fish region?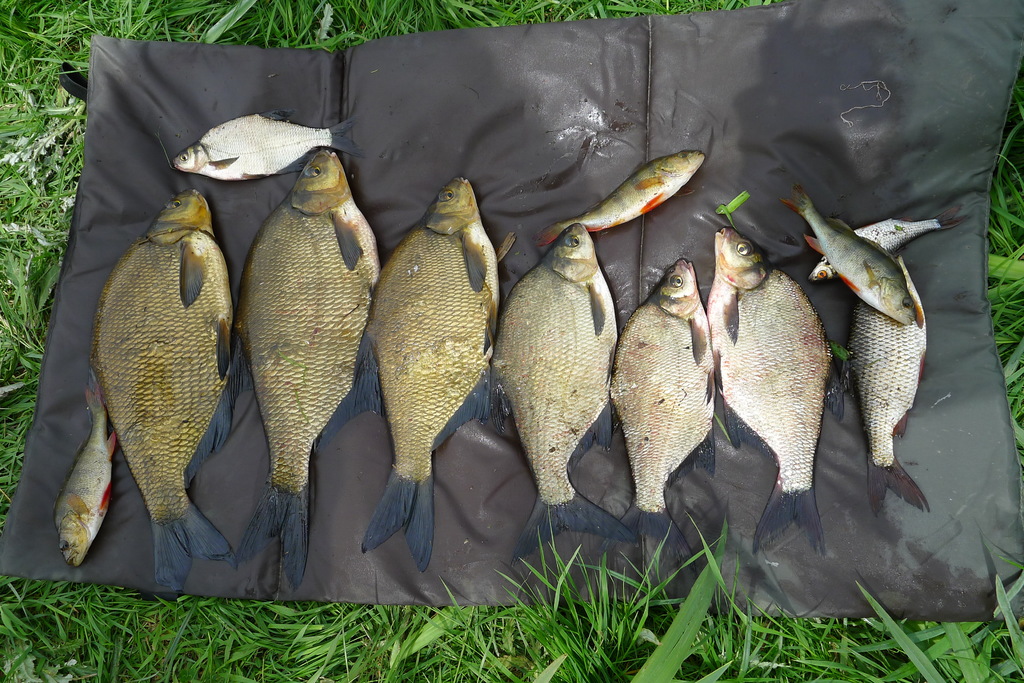
(230, 144, 385, 586)
